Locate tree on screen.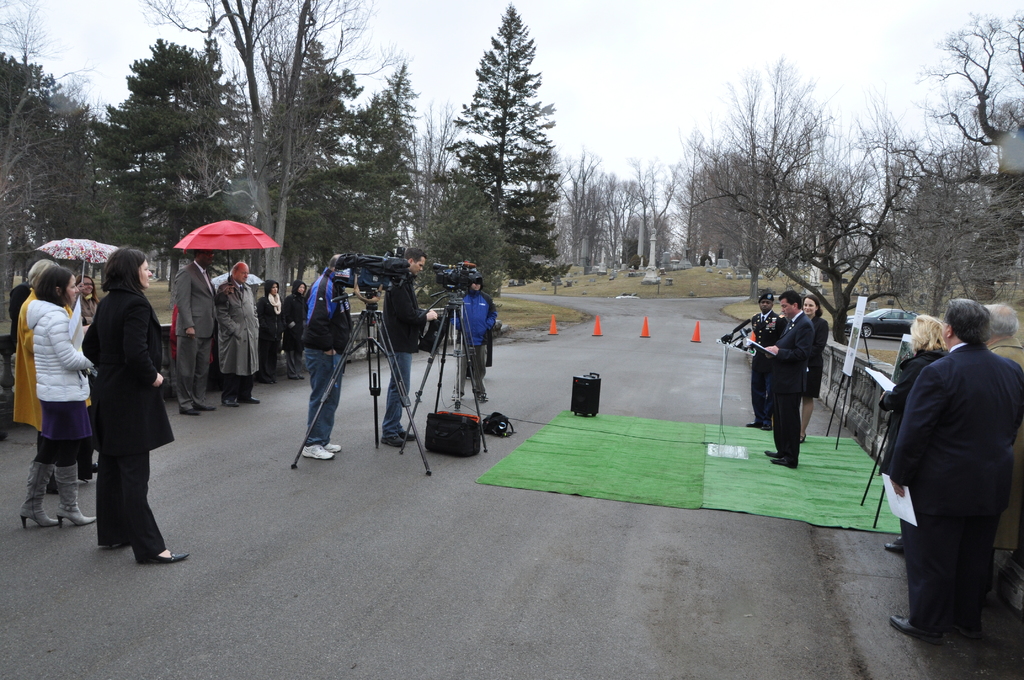
On screen at [844, 14, 1023, 324].
